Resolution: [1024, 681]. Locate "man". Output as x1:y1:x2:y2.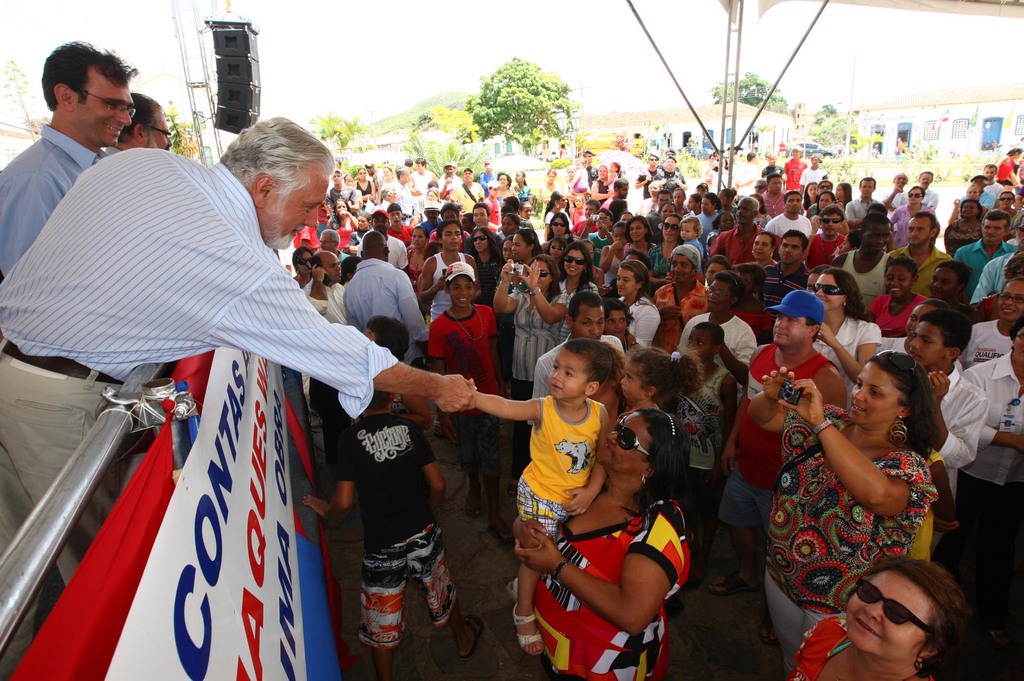
955:211:1014:298.
